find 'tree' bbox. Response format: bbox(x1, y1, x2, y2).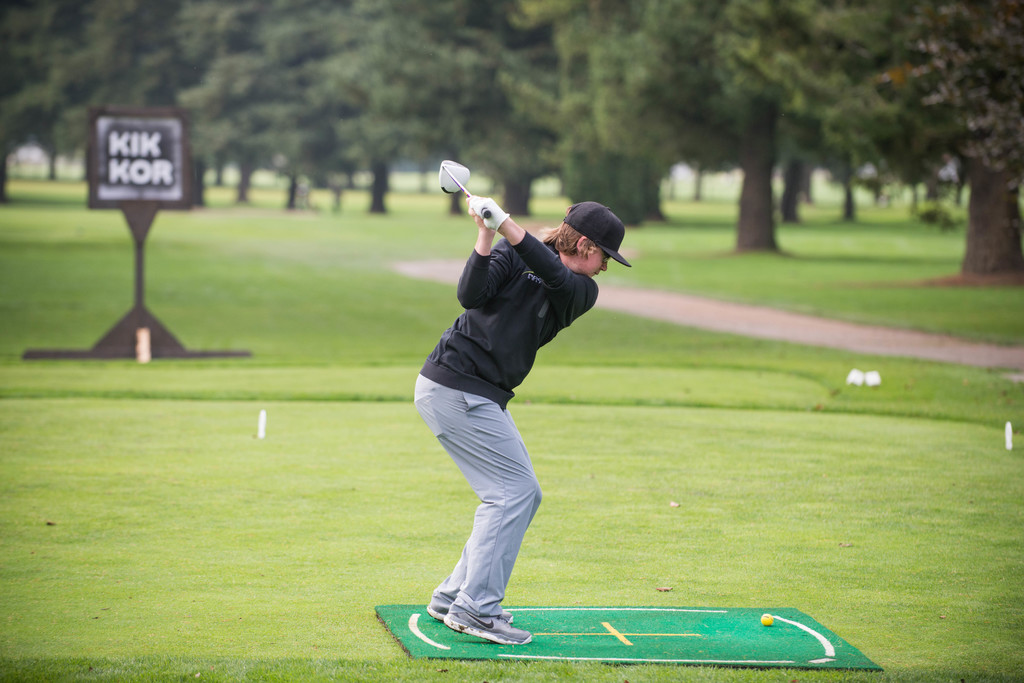
bbox(241, 3, 335, 209).
